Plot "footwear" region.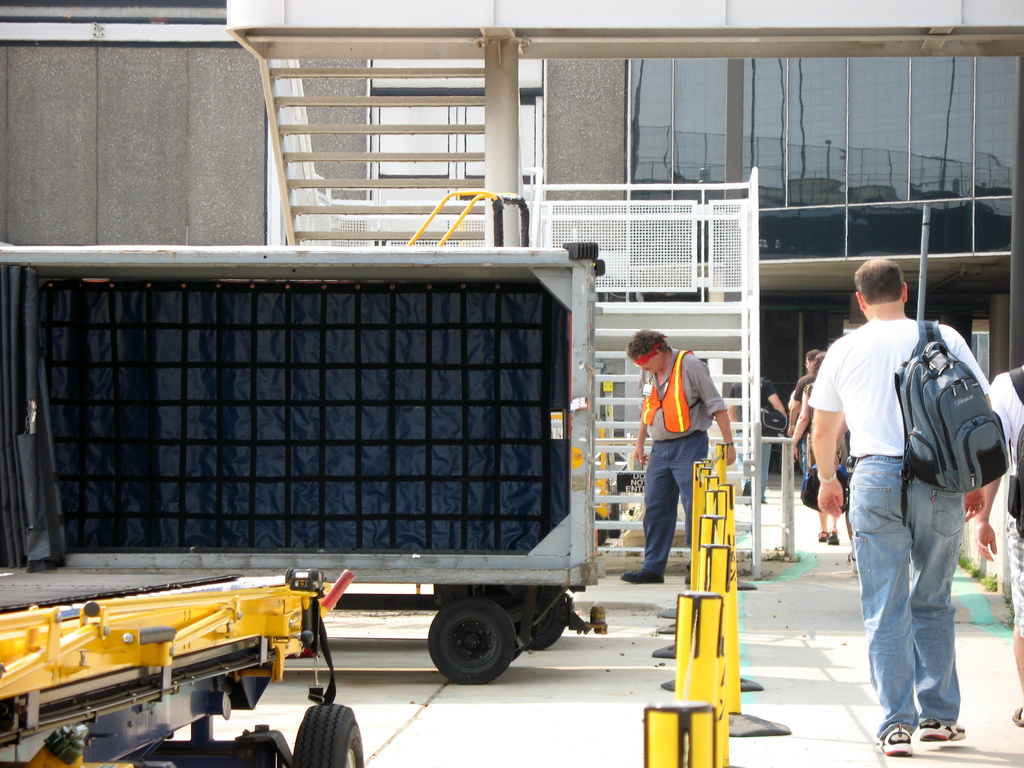
Plotted at {"left": 1007, "top": 707, "right": 1023, "bottom": 729}.
